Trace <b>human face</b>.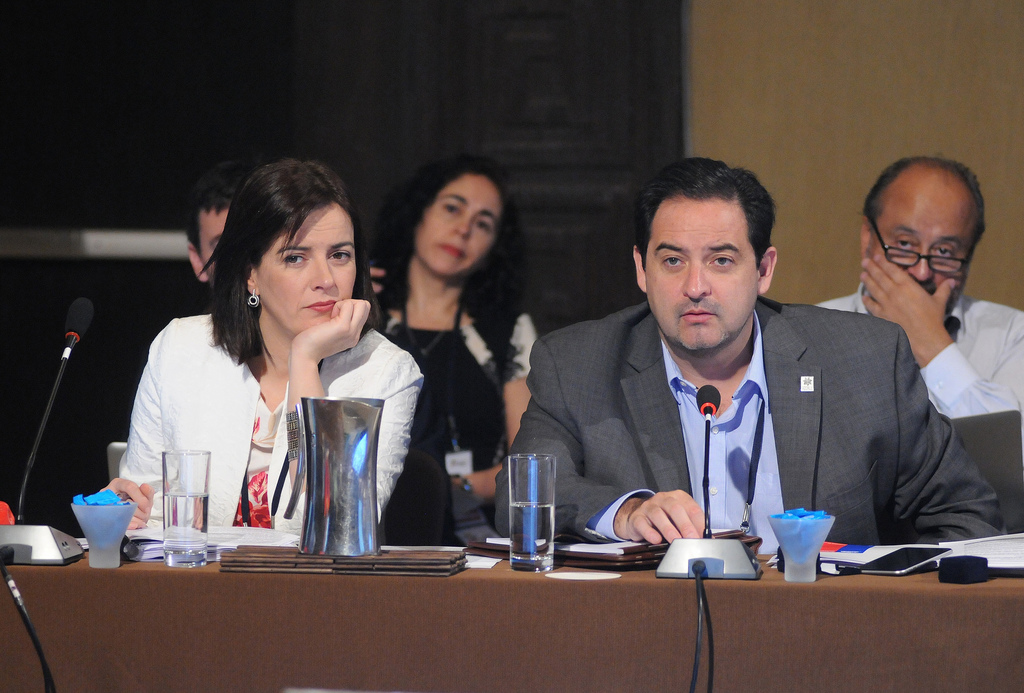
Traced to pyautogui.locateOnScreen(412, 175, 501, 275).
